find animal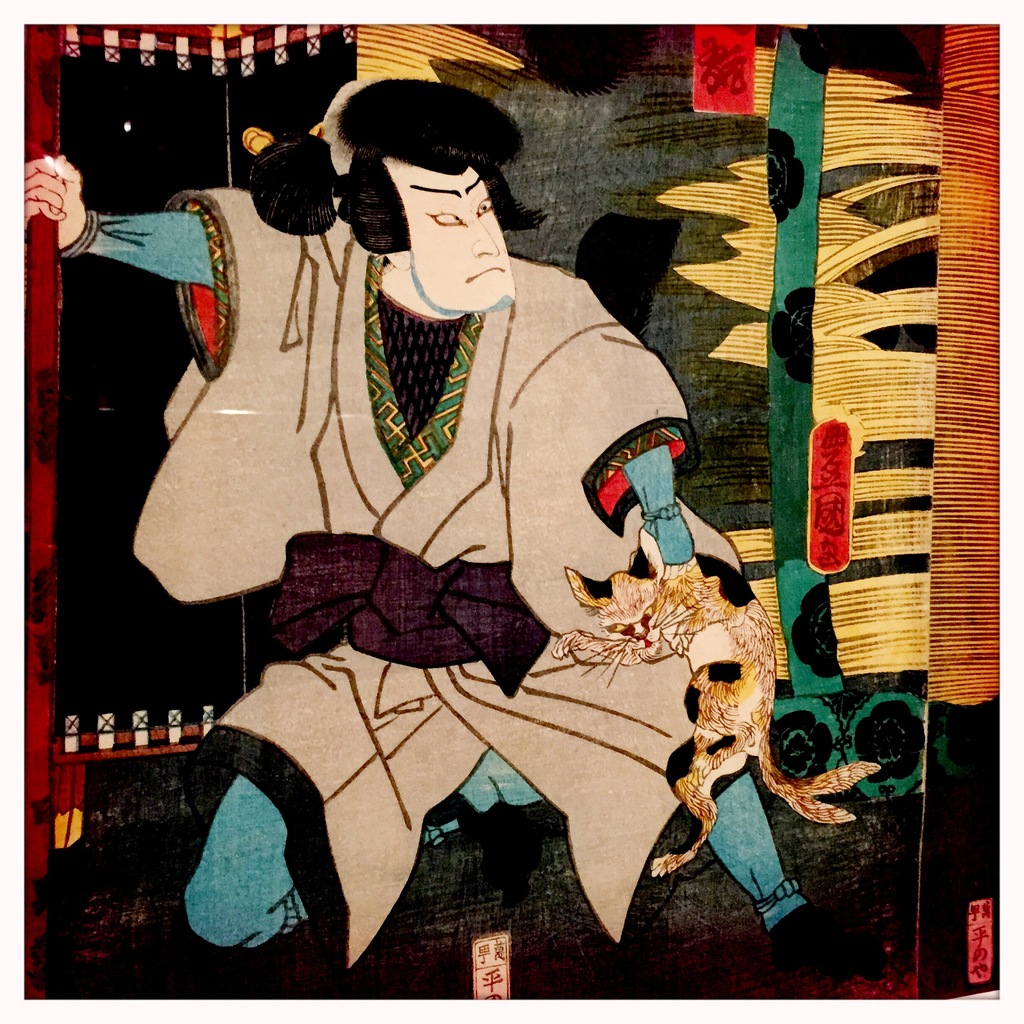
Rect(554, 529, 883, 879)
